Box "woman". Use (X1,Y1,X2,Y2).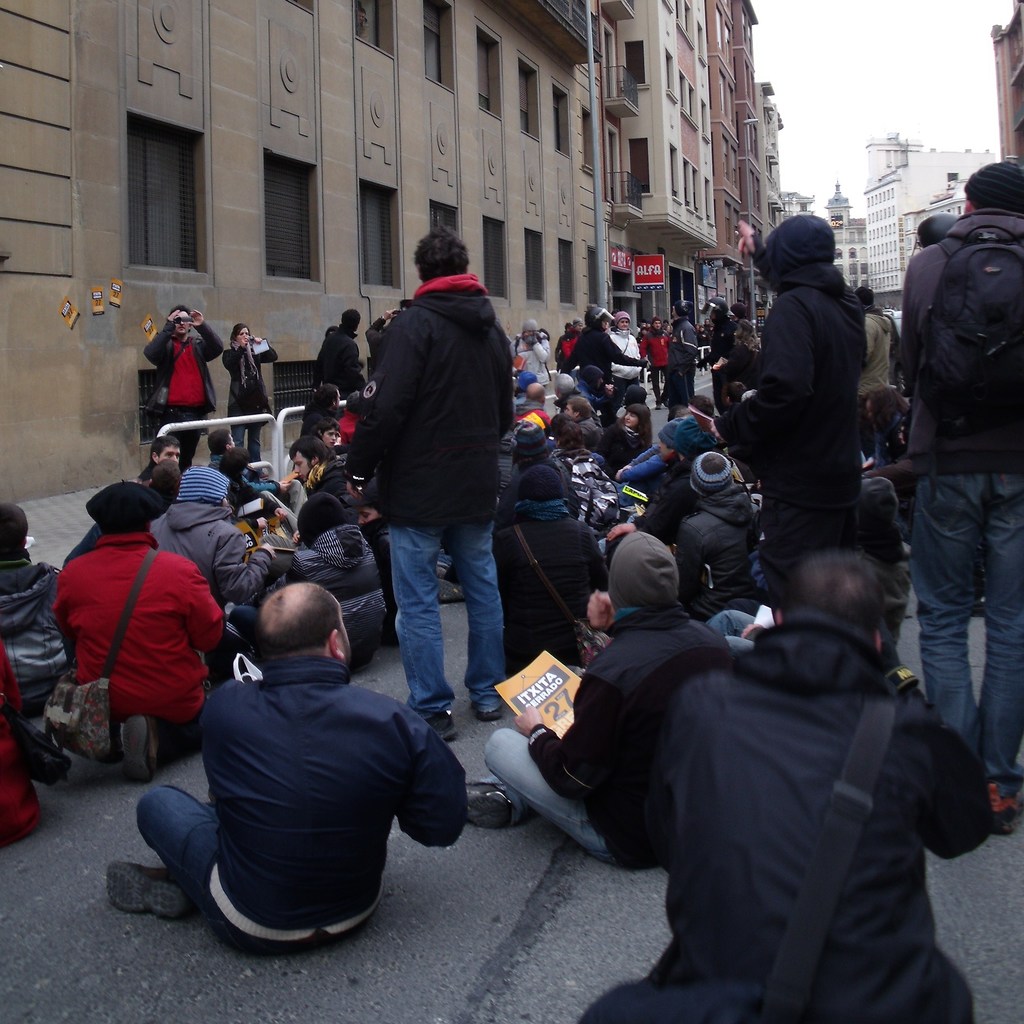
(548,411,623,535).
